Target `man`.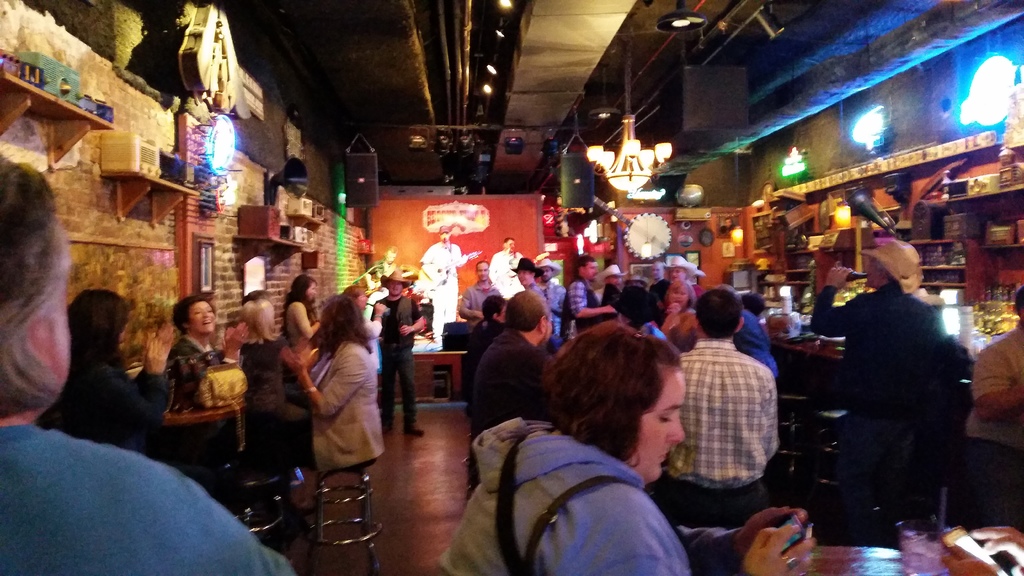
Target region: {"left": 563, "top": 260, "right": 616, "bottom": 337}.
